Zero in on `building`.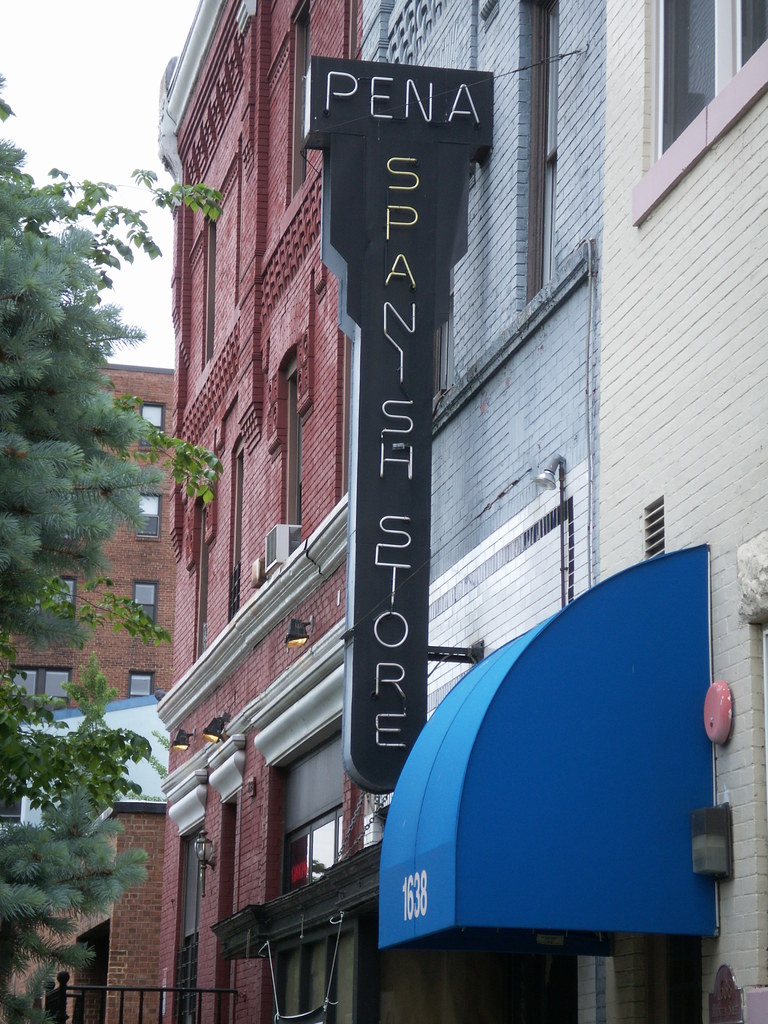
Zeroed in: select_region(602, 0, 767, 1023).
